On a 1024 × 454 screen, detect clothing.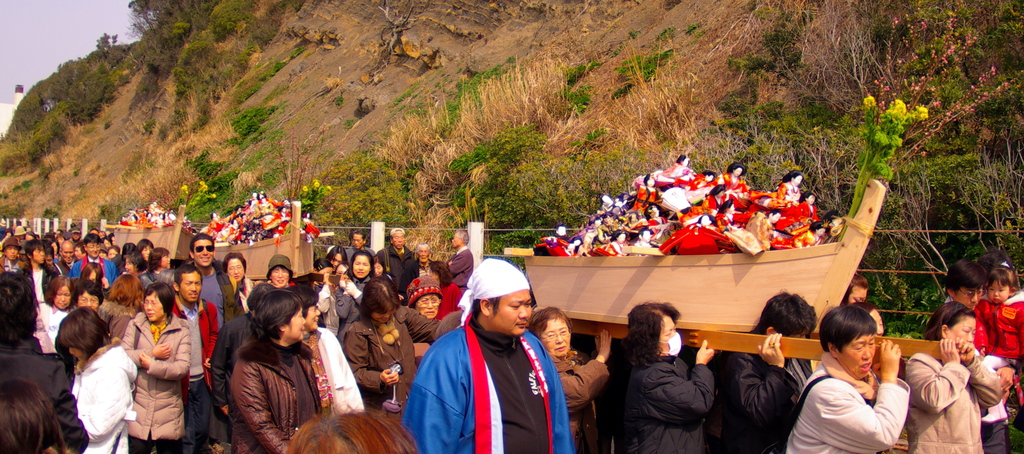
<bbox>229, 277, 260, 312</bbox>.
